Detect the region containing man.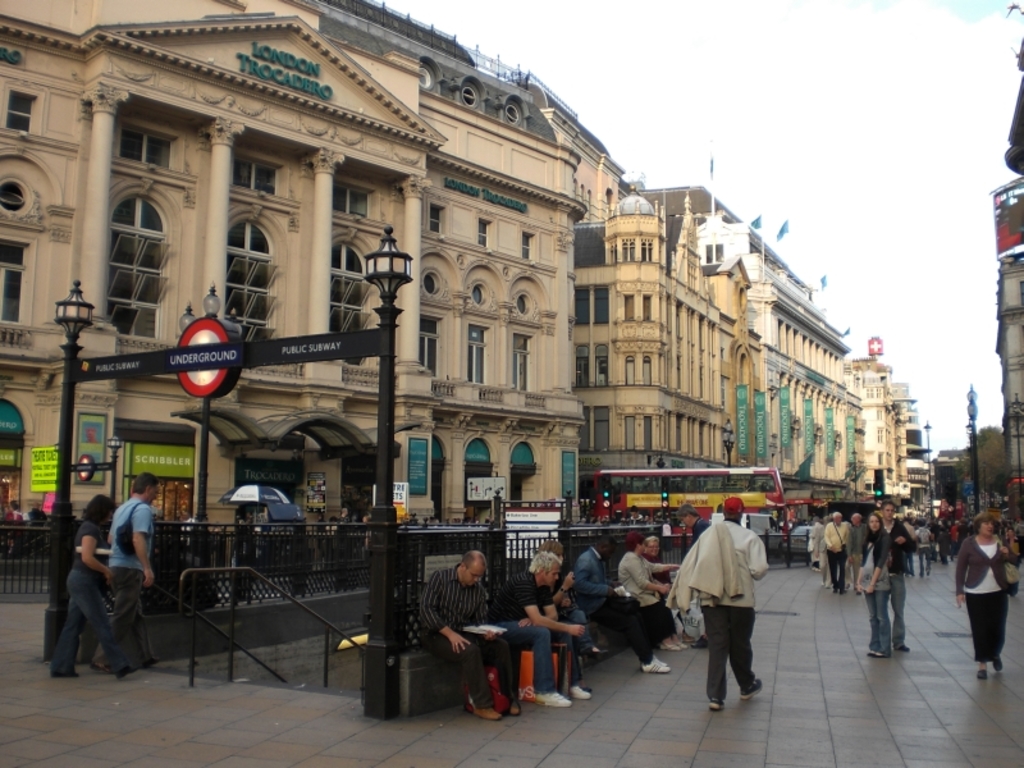
select_region(415, 549, 513, 717).
